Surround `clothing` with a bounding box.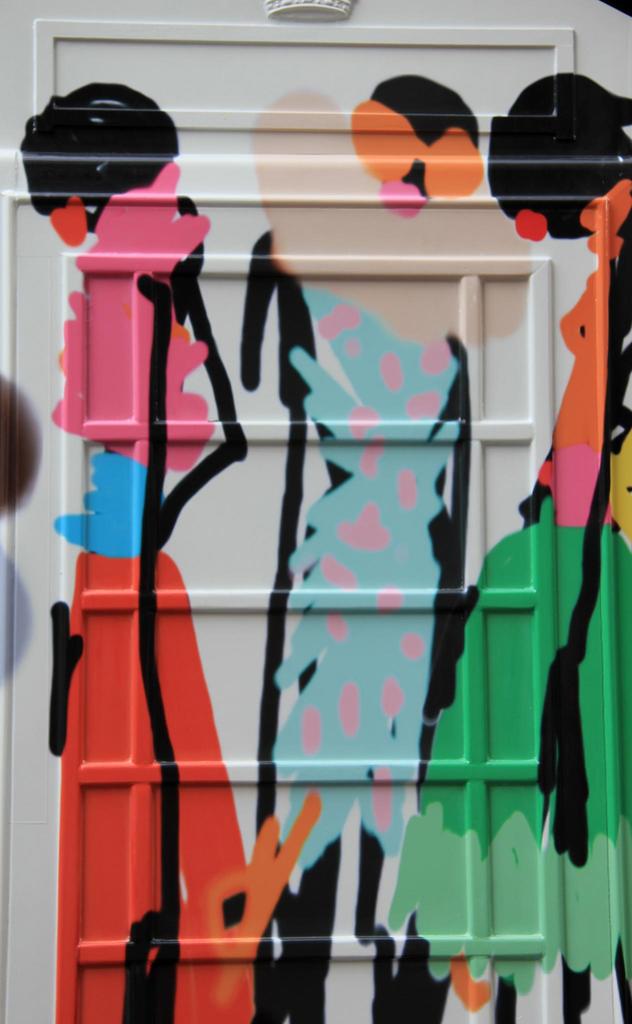
region(395, 495, 631, 996).
